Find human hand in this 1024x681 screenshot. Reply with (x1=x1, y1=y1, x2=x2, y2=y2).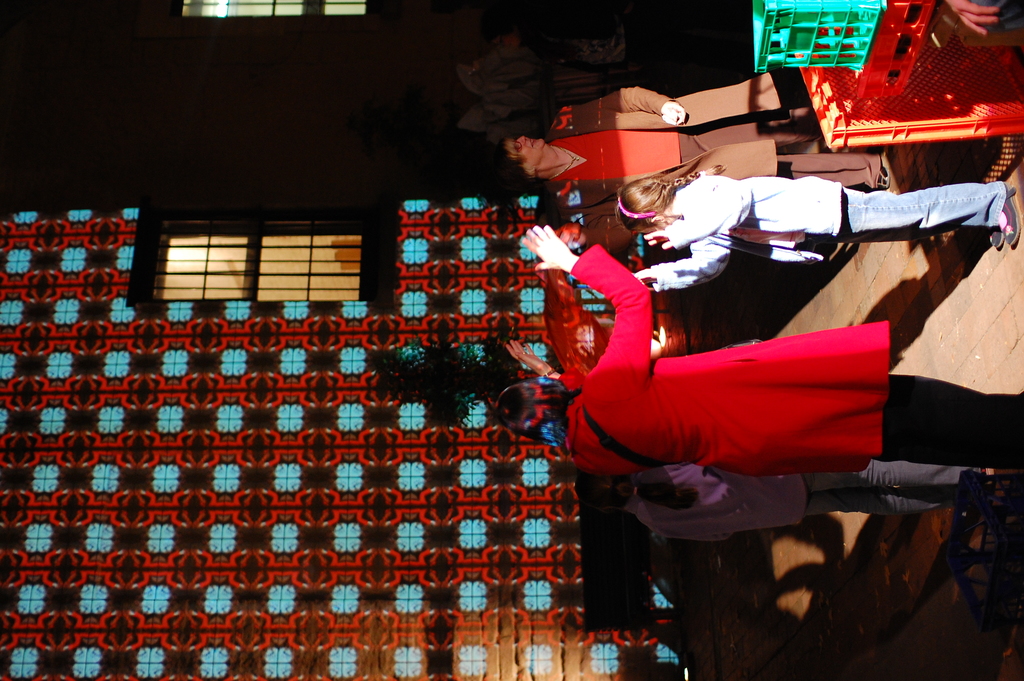
(x1=504, y1=338, x2=551, y2=375).
